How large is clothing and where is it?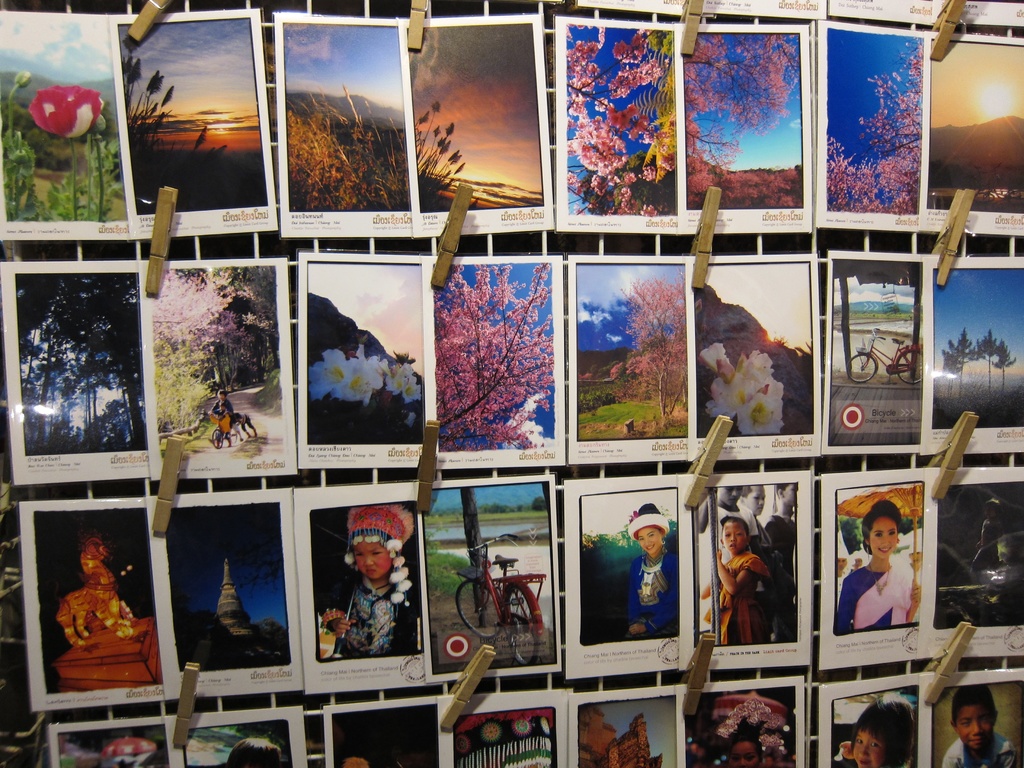
Bounding box: 235, 413, 257, 429.
